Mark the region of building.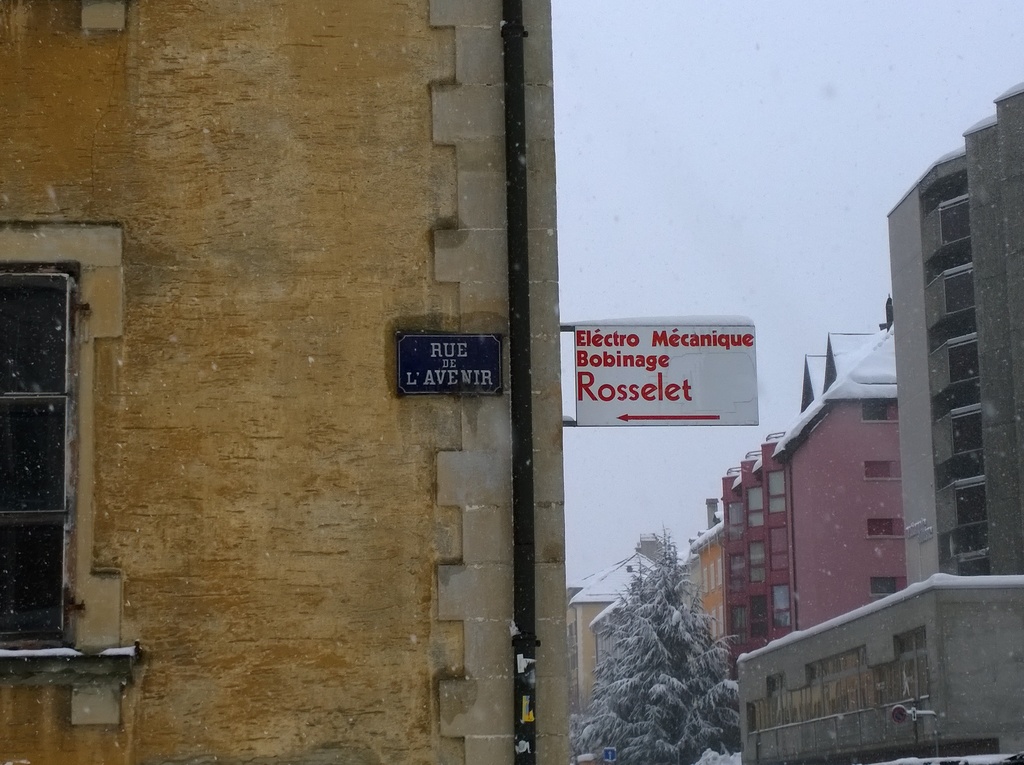
Region: l=883, t=83, r=1023, b=587.
